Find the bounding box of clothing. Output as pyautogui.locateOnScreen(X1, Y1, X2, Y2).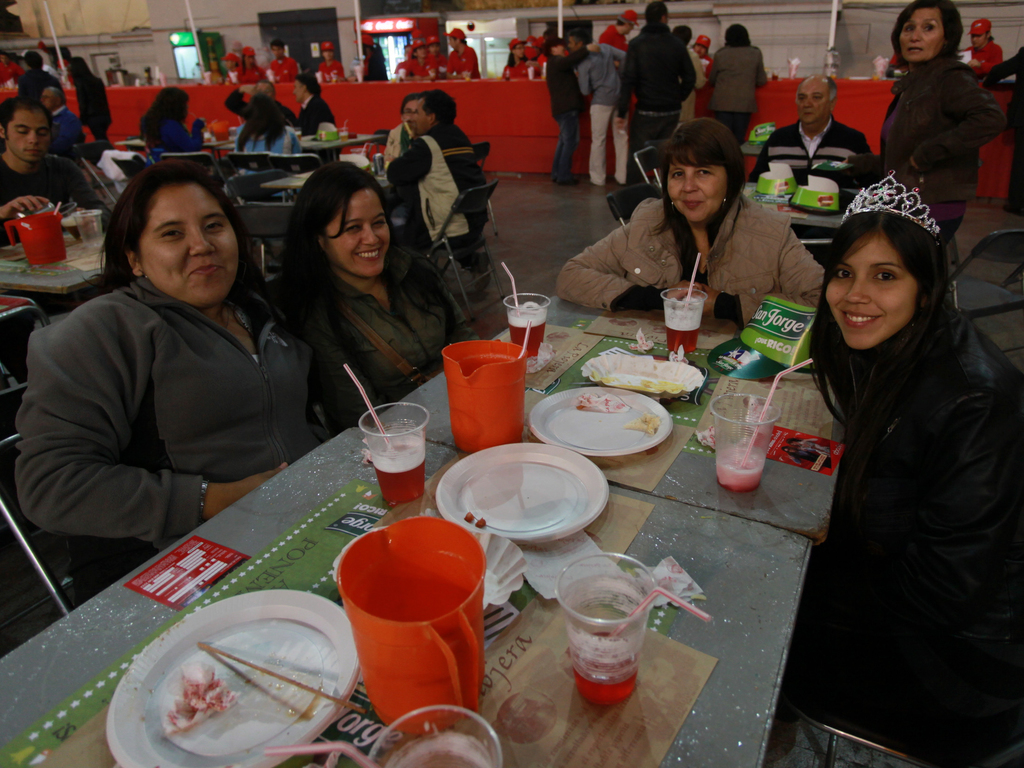
pyautogui.locateOnScreen(444, 51, 486, 81).
